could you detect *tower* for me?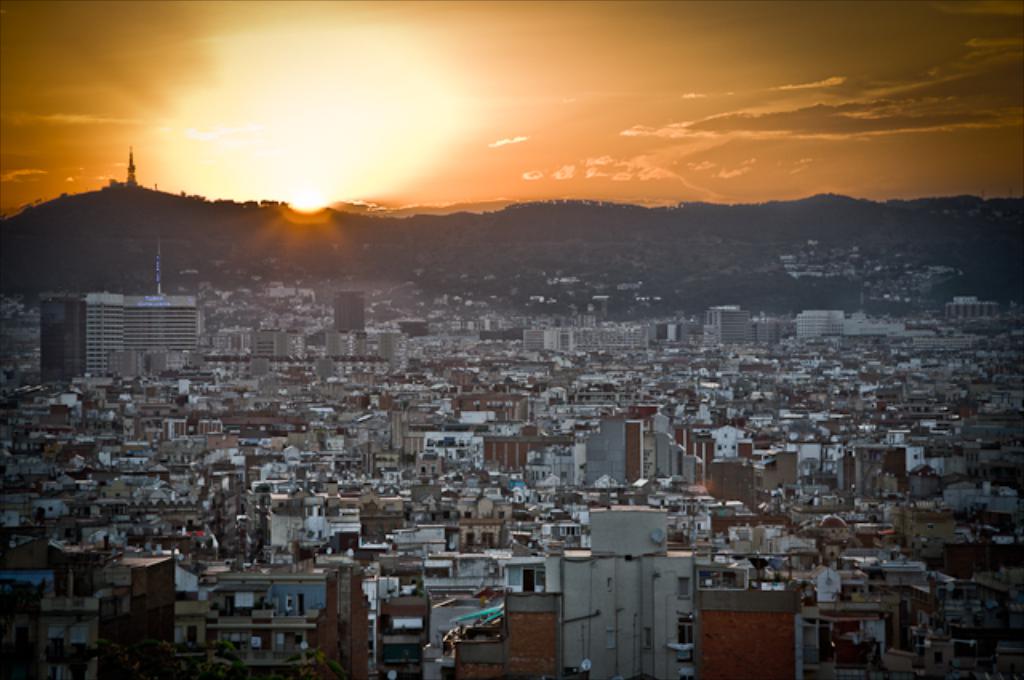
Detection result: <box>333,288,362,333</box>.
